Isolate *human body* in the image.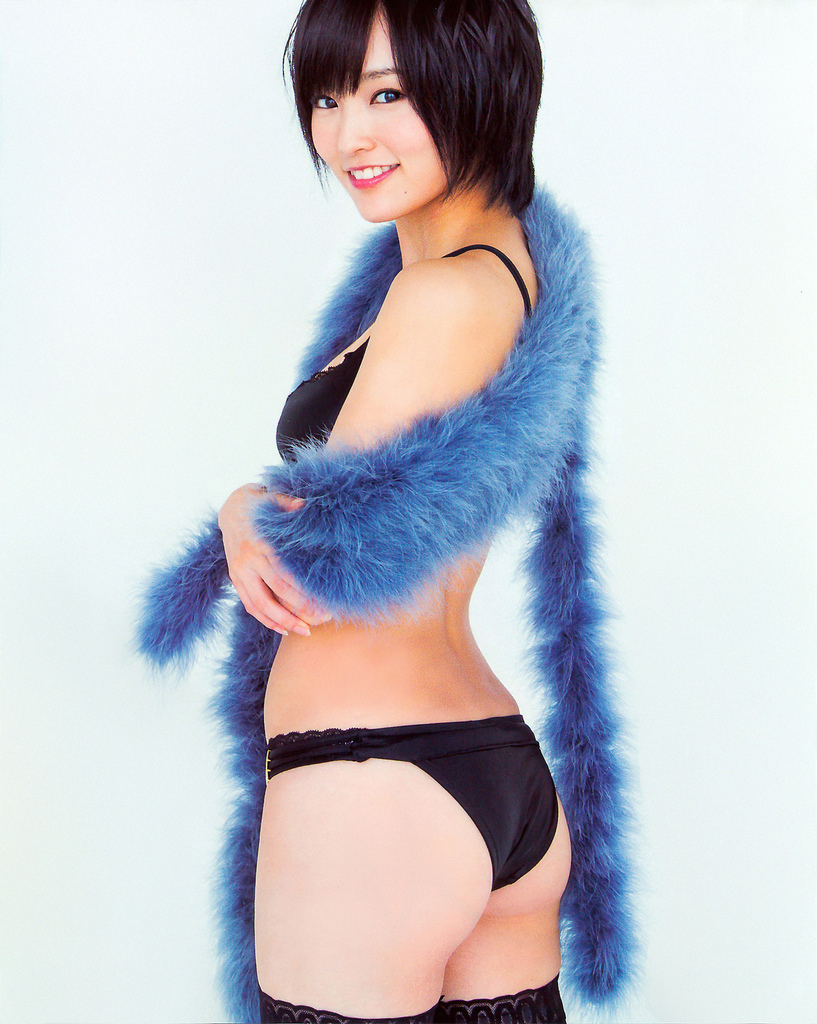
Isolated region: bbox(208, 1, 630, 1023).
